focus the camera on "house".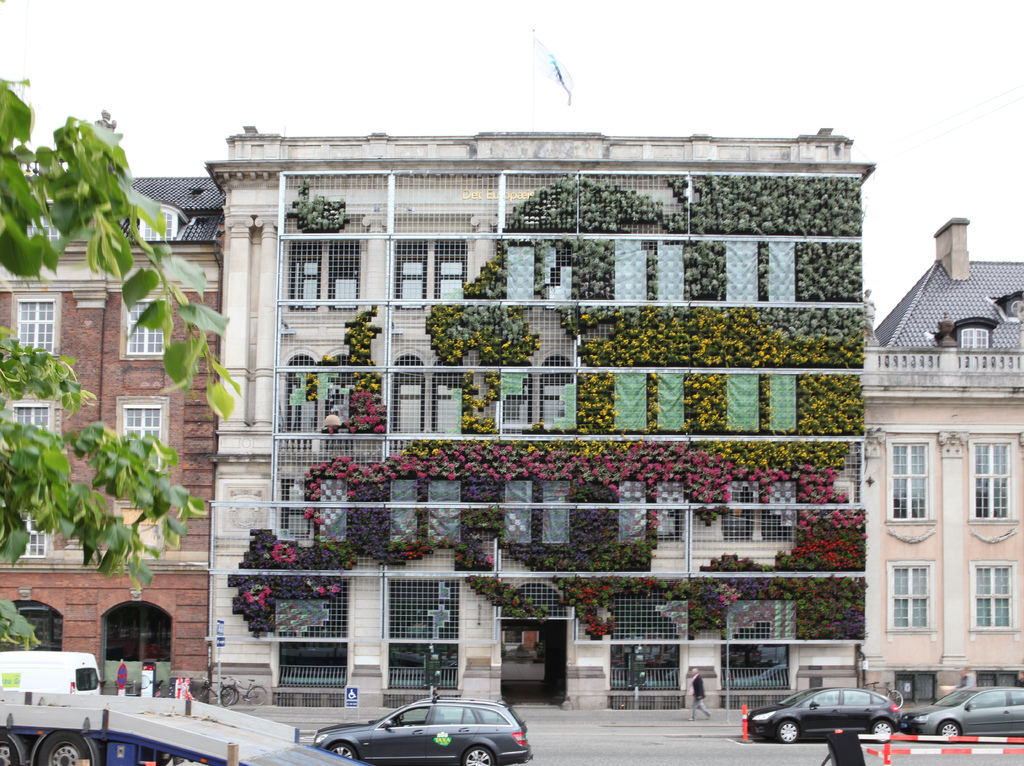
Focus region: 861 219 1023 701.
